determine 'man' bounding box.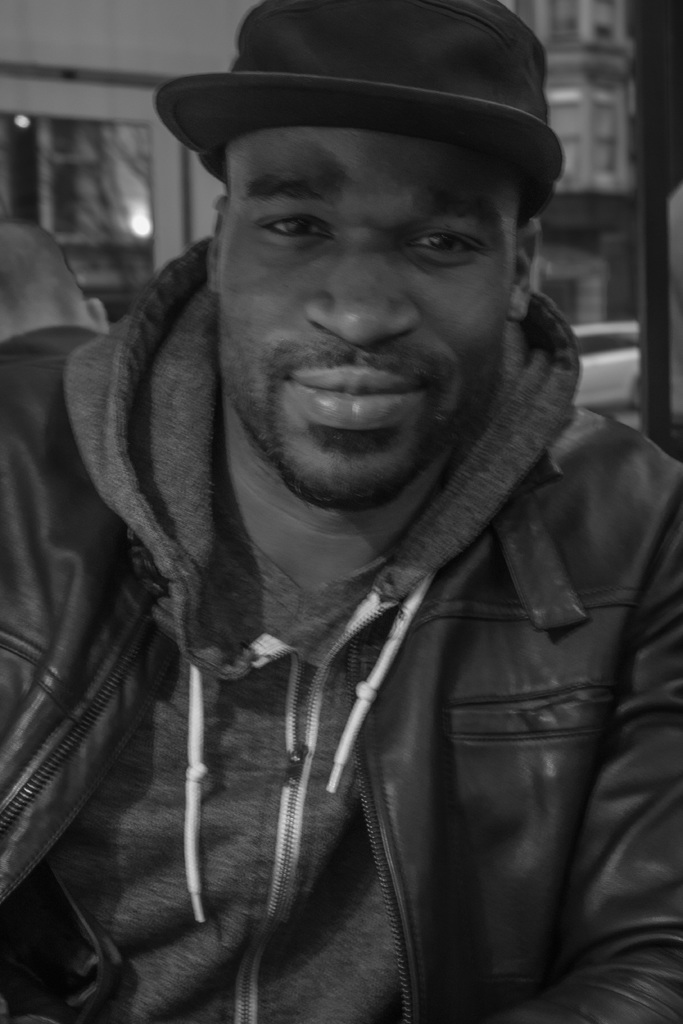
Determined: left=23, top=0, right=682, bottom=1023.
